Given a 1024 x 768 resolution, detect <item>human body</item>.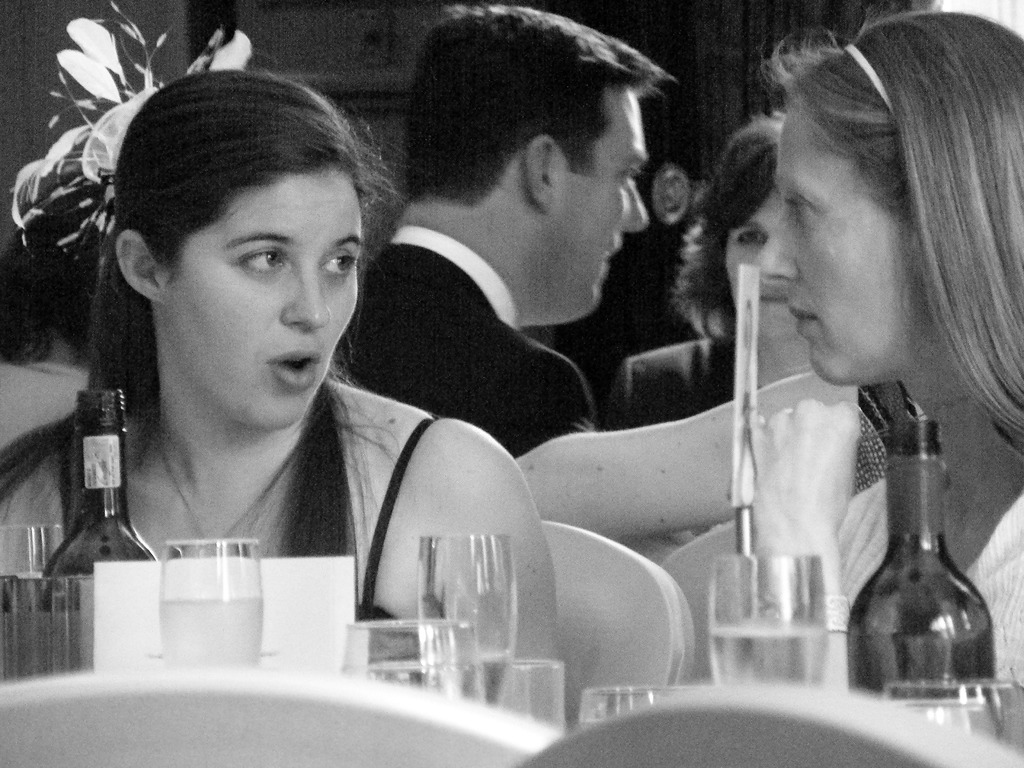
crop(328, 0, 678, 458).
